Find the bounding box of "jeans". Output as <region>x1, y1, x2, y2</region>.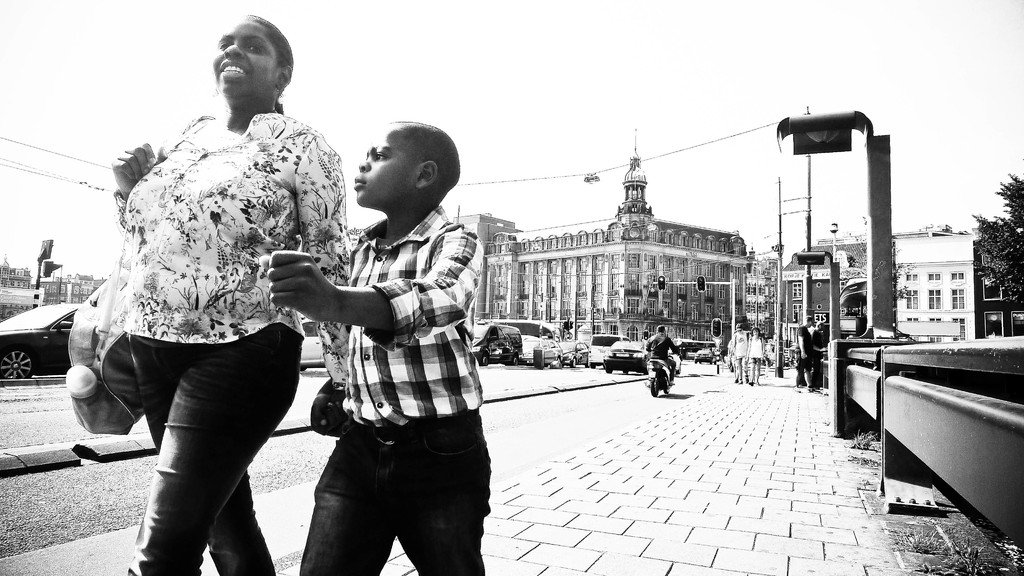
<region>294, 409, 490, 575</region>.
